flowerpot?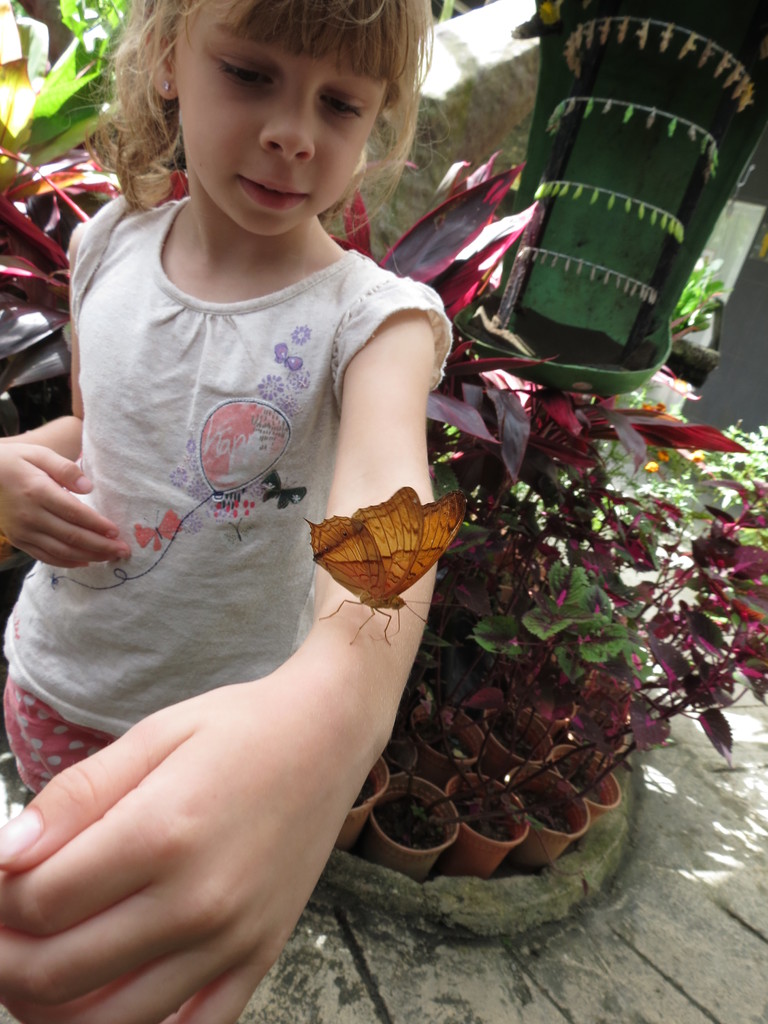
352:767:458:882
